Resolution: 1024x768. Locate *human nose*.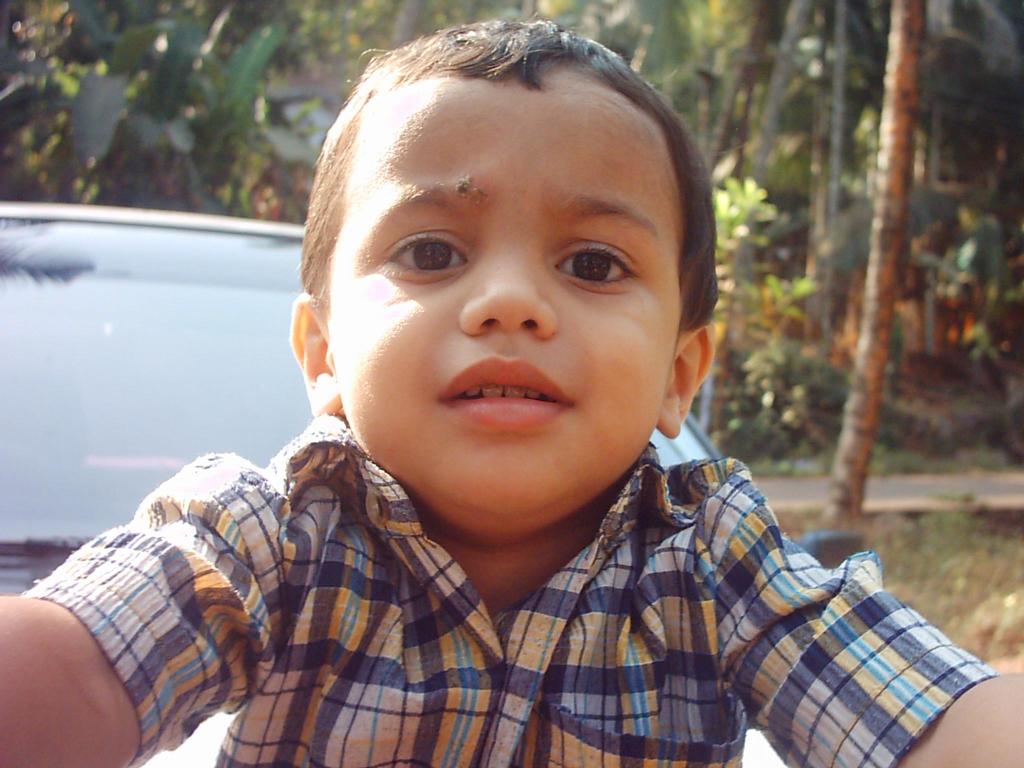
box=[461, 238, 562, 341].
